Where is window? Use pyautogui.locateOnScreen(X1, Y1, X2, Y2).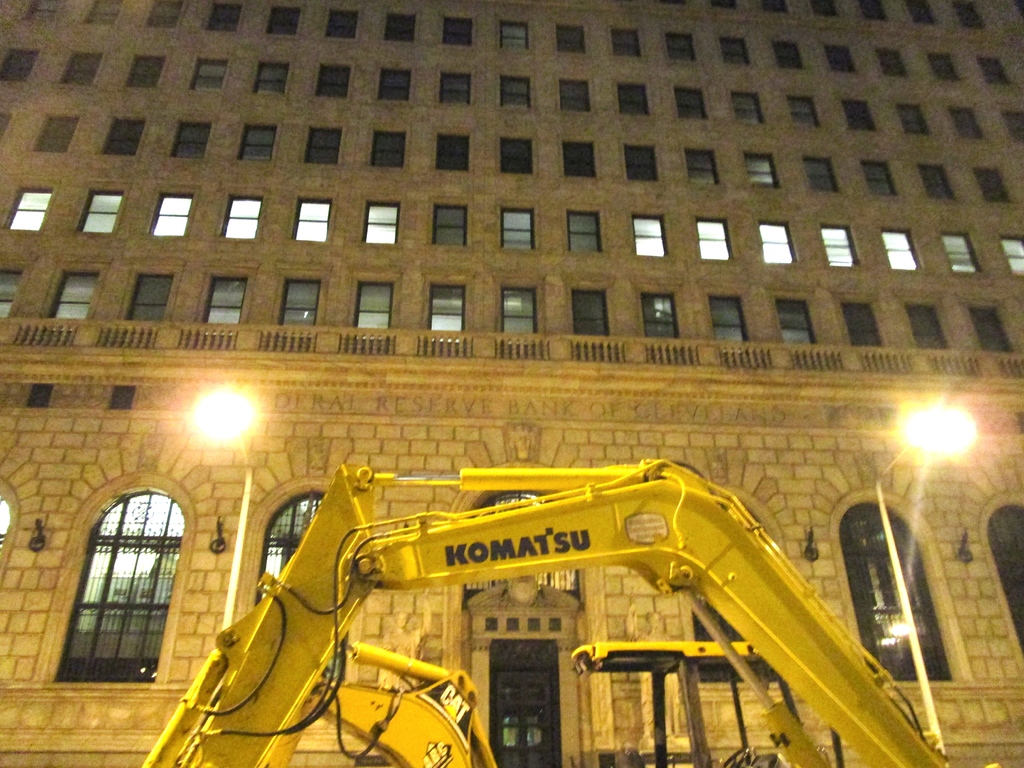
pyautogui.locateOnScreen(986, 504, 1023, 648).
